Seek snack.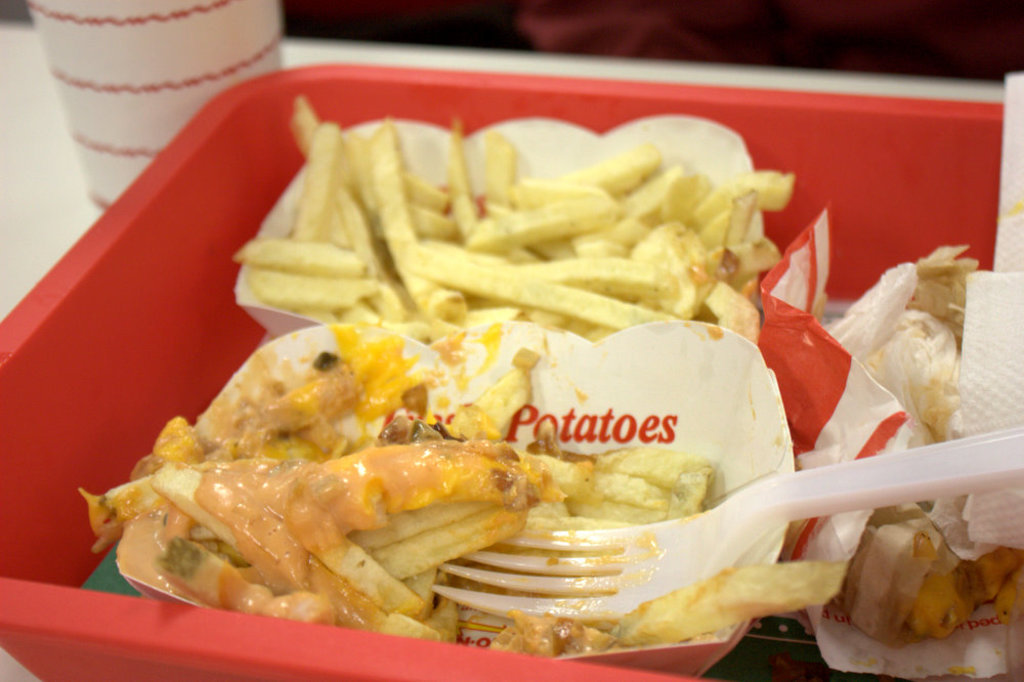
(left=836, top=530, right=1023, bottom=653).
